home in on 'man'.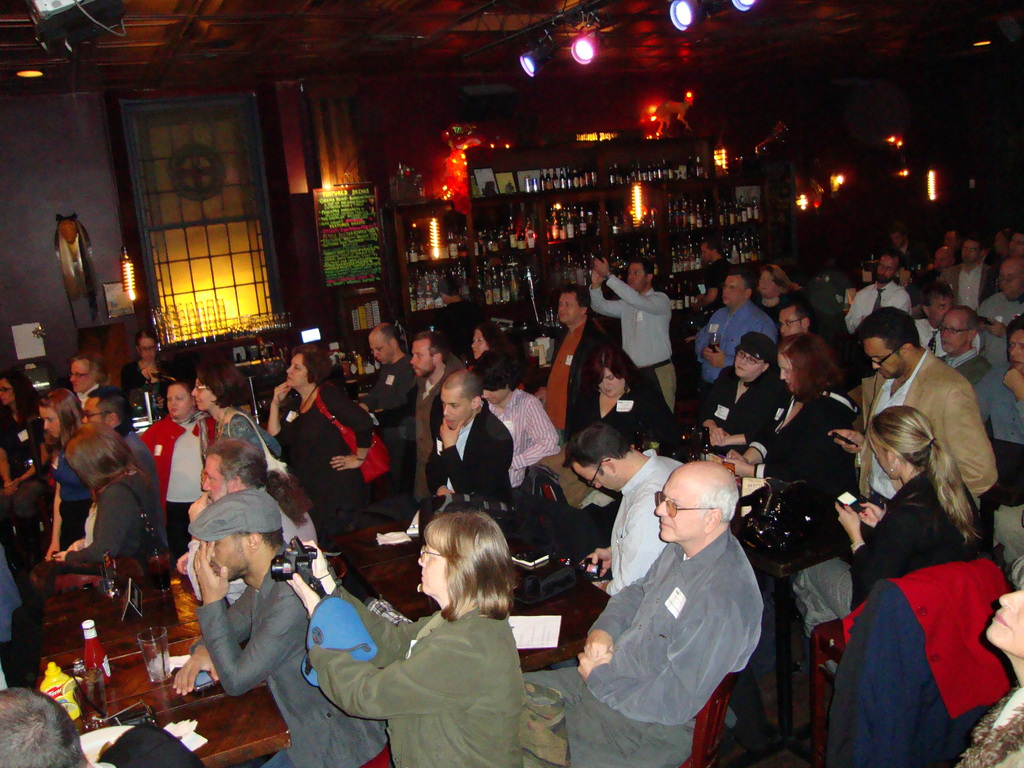
Homed in at <region>70, 352, 111, 417</region>.
